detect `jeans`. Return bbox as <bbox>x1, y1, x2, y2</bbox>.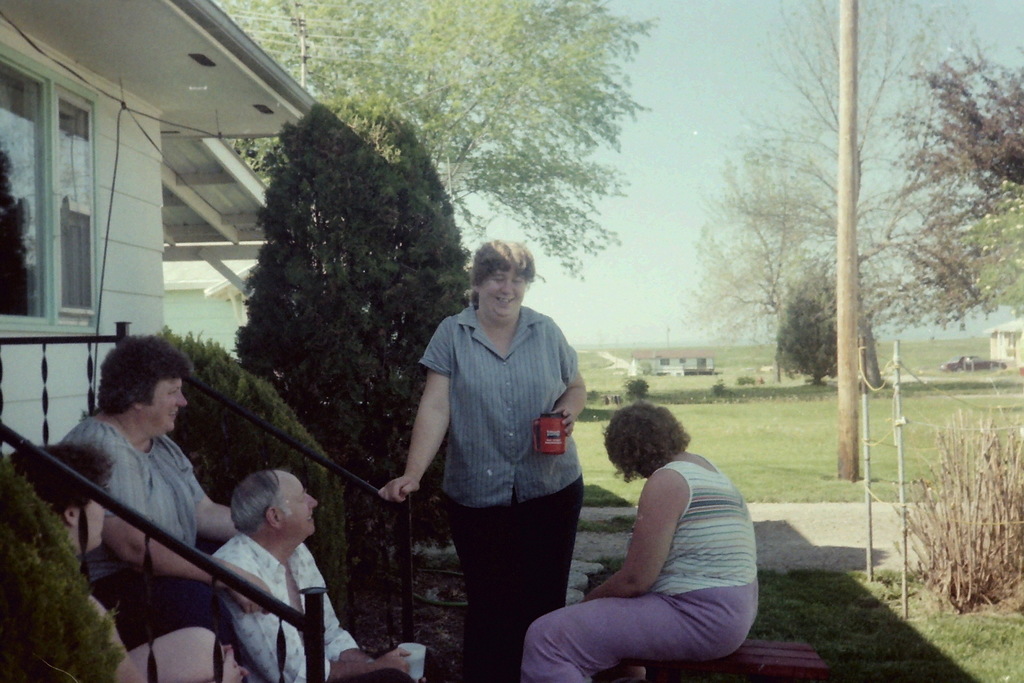
<bbox>442, 481, 588, 666</bbox>.
